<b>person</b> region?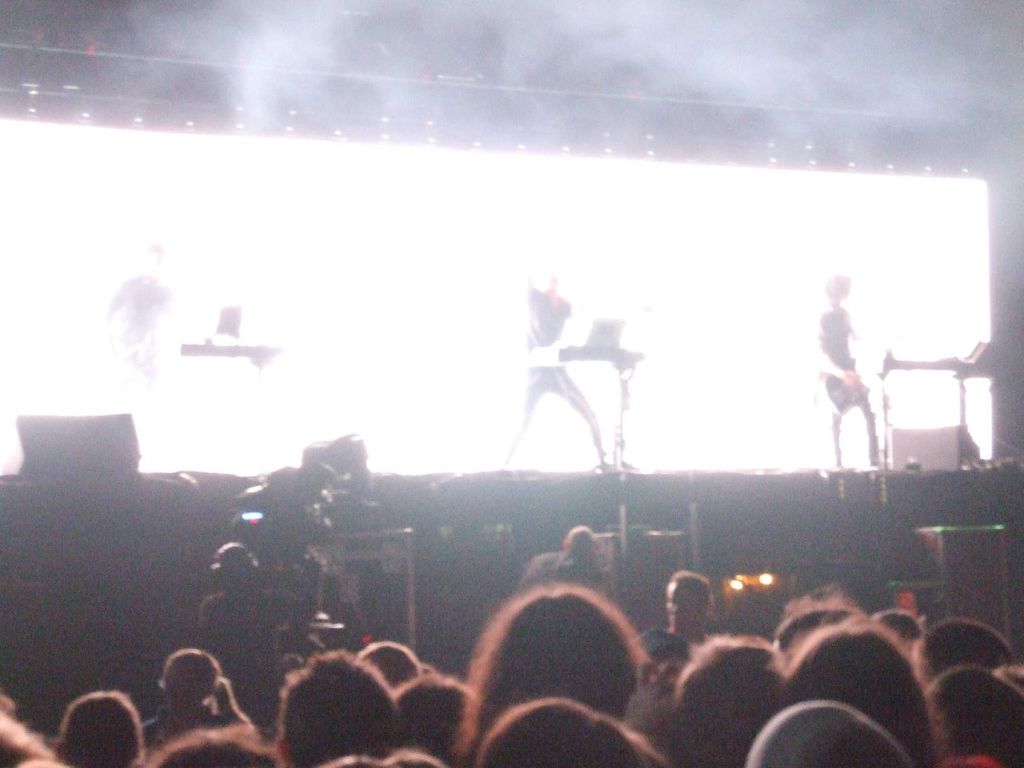
[x1=186, y1=530, x2=331, y2=722]
